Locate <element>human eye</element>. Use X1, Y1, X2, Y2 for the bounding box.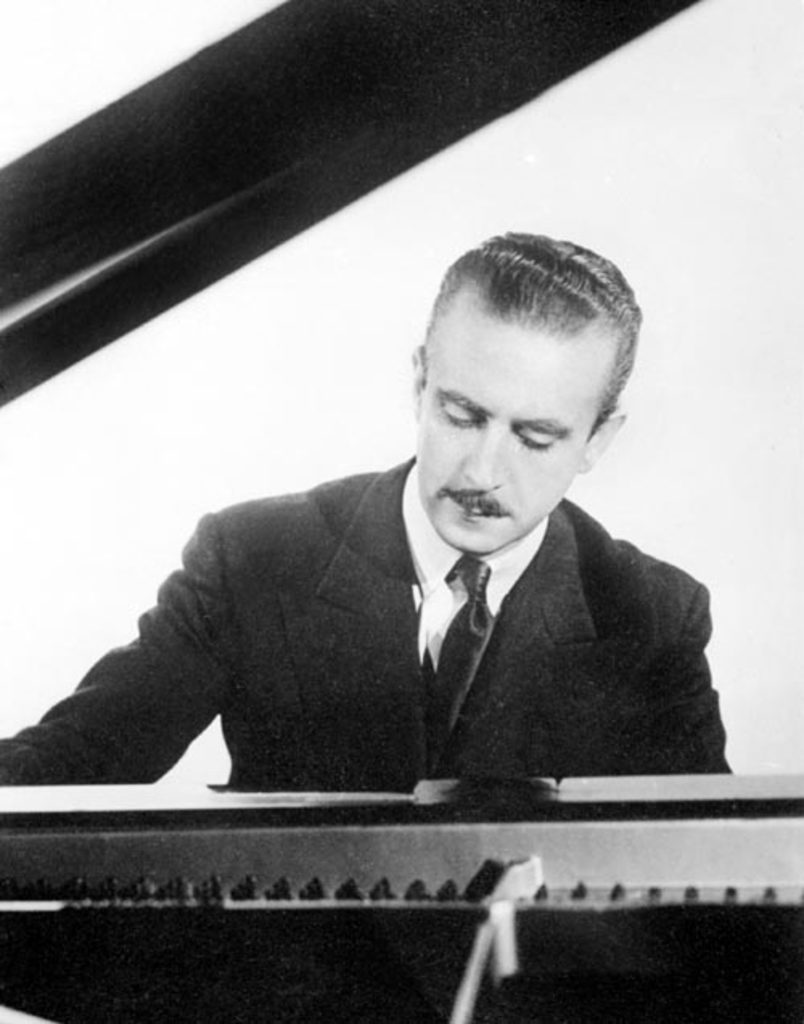
439, 403, 487, 428.
